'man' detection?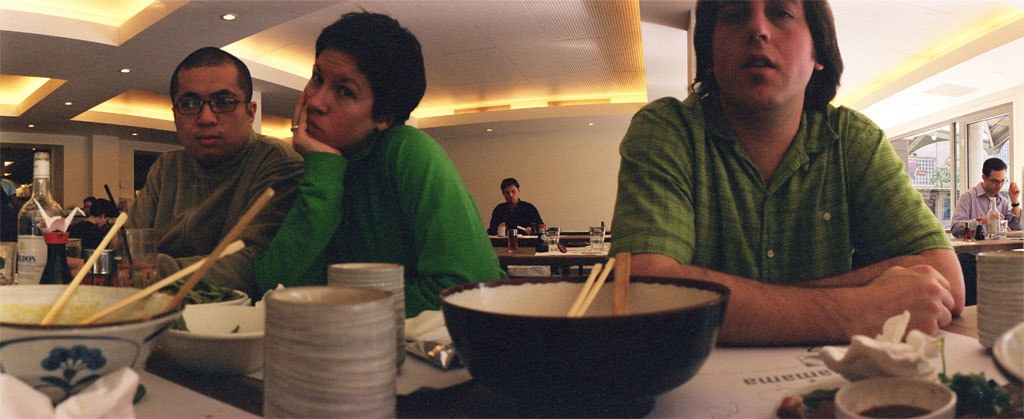
71, 199, 98, 229
